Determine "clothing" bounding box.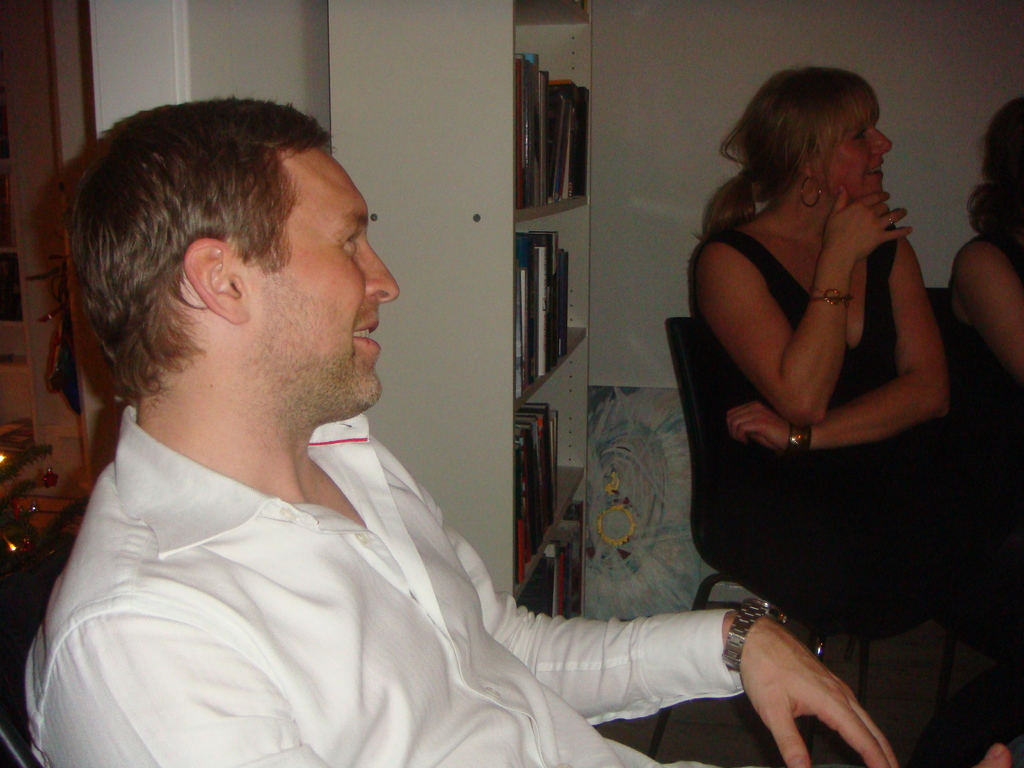
Determined: crop(16, 362, 686, 755).
